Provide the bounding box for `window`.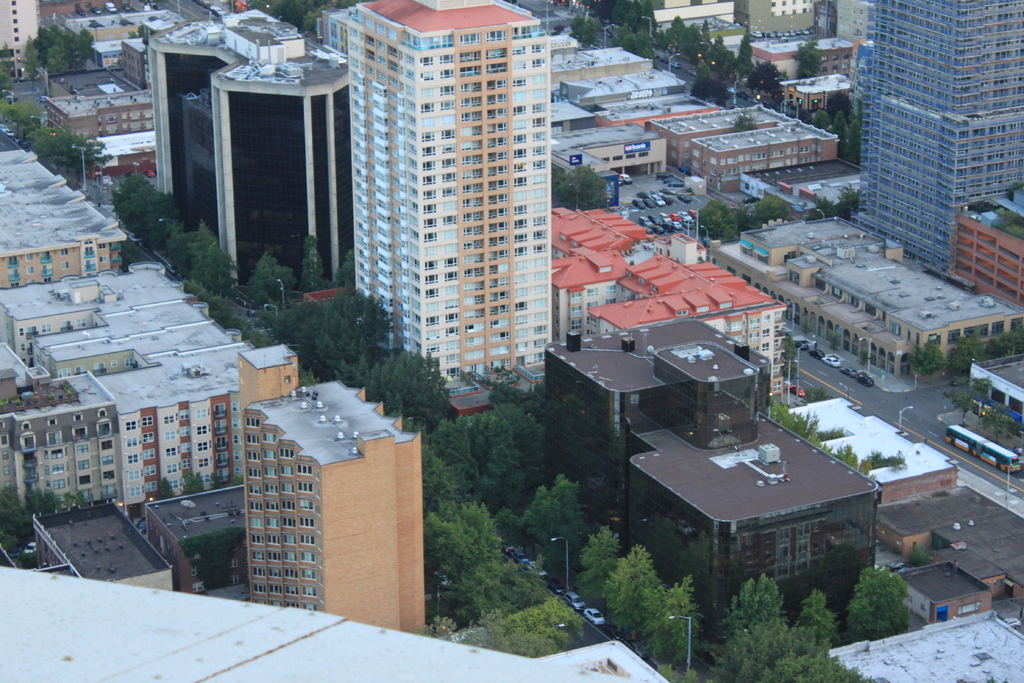
region(279, 448, 294, 457).
